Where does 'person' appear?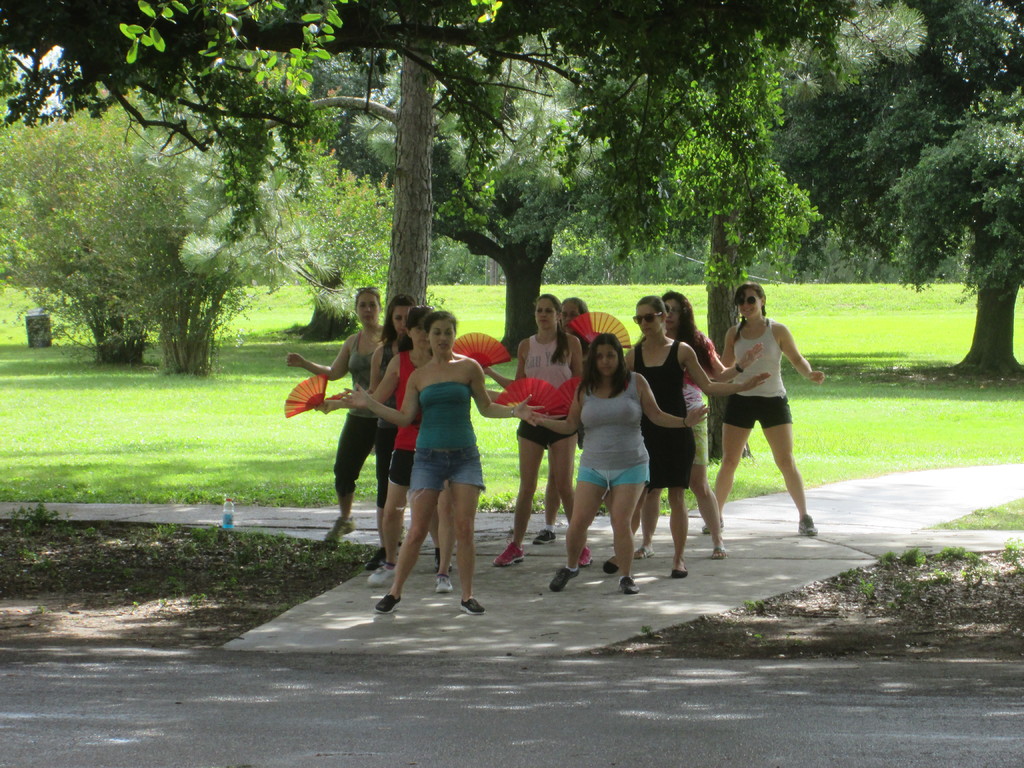
Appears at 306/305/432/588.
